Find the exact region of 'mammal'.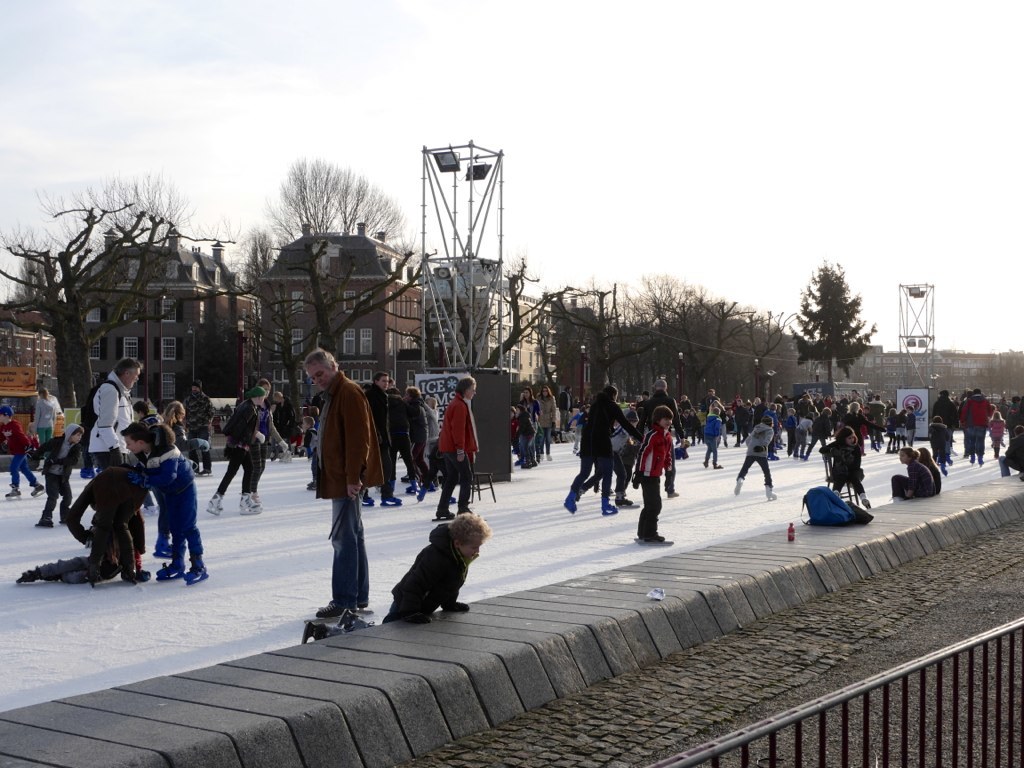
Exact region: {"x1": 893, "y1": 443, "x2": 943, "y2": 501}.
